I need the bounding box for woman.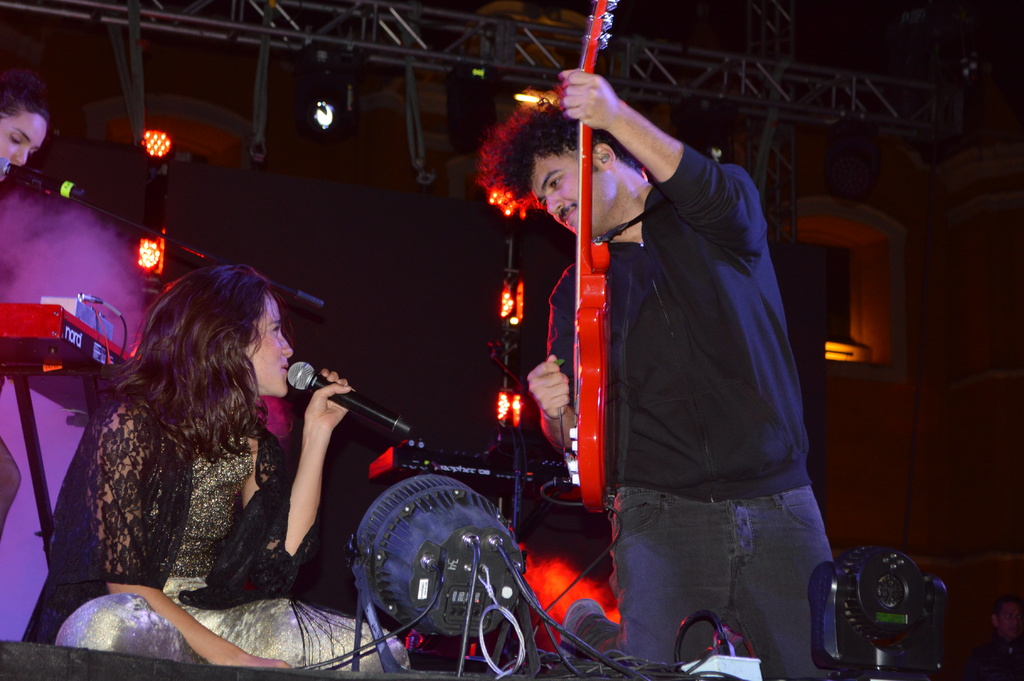
Here it is: l=0, t=70, r=52, b=543.
